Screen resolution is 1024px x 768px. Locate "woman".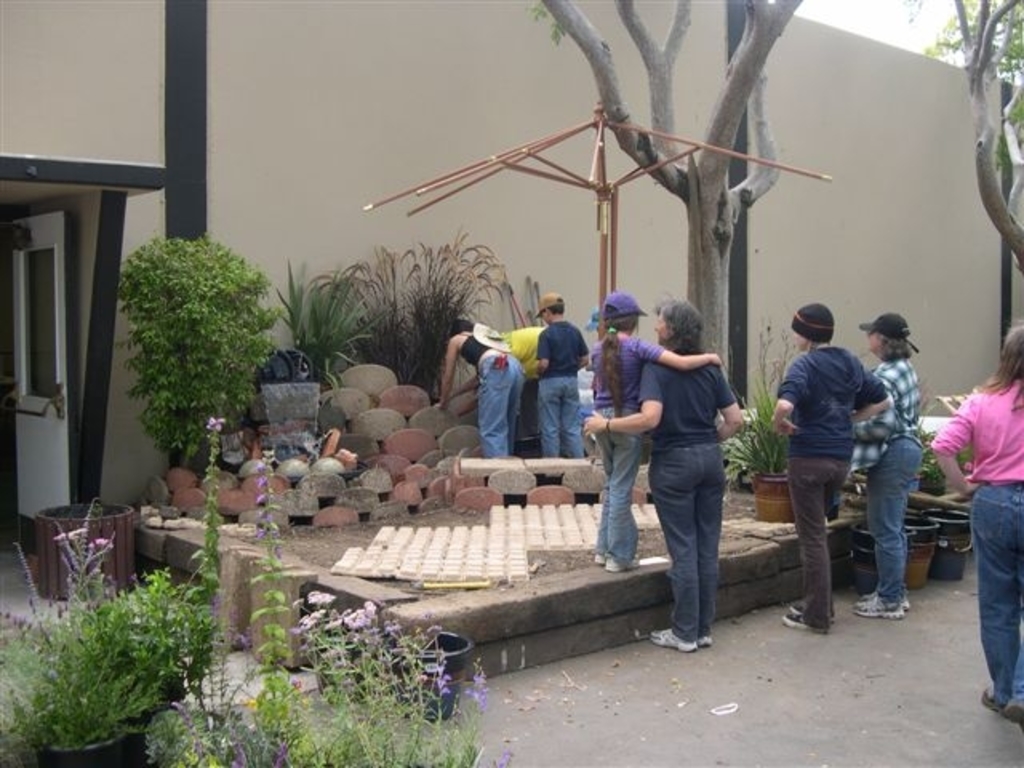
bbox=(853, 330, 922, 619).
